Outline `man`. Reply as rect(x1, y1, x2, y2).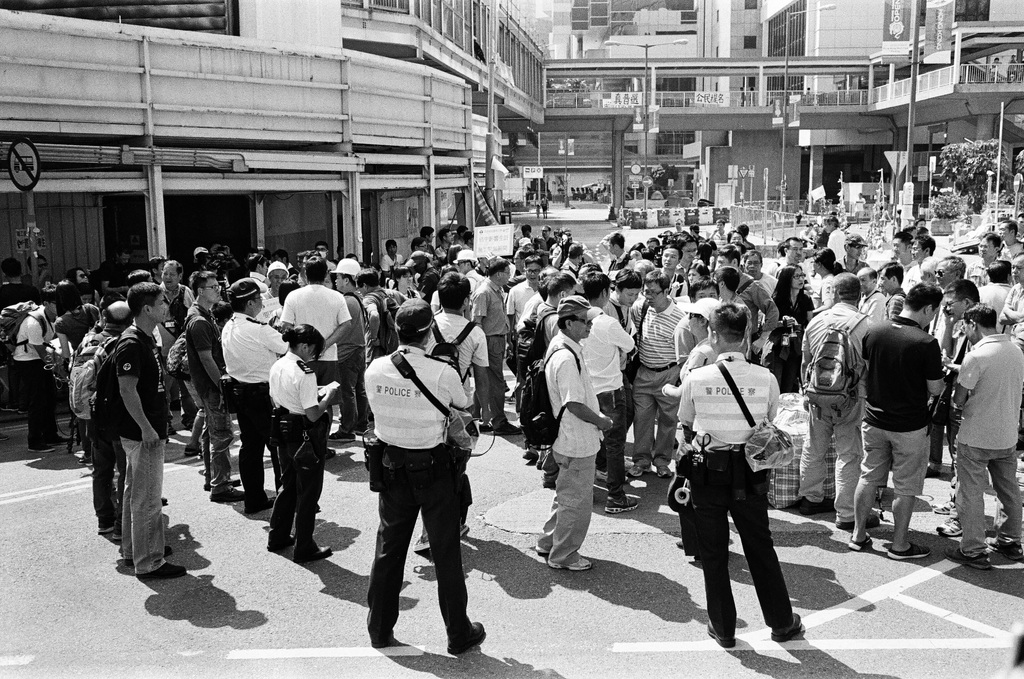
rect(351, 304, 493, 657).
